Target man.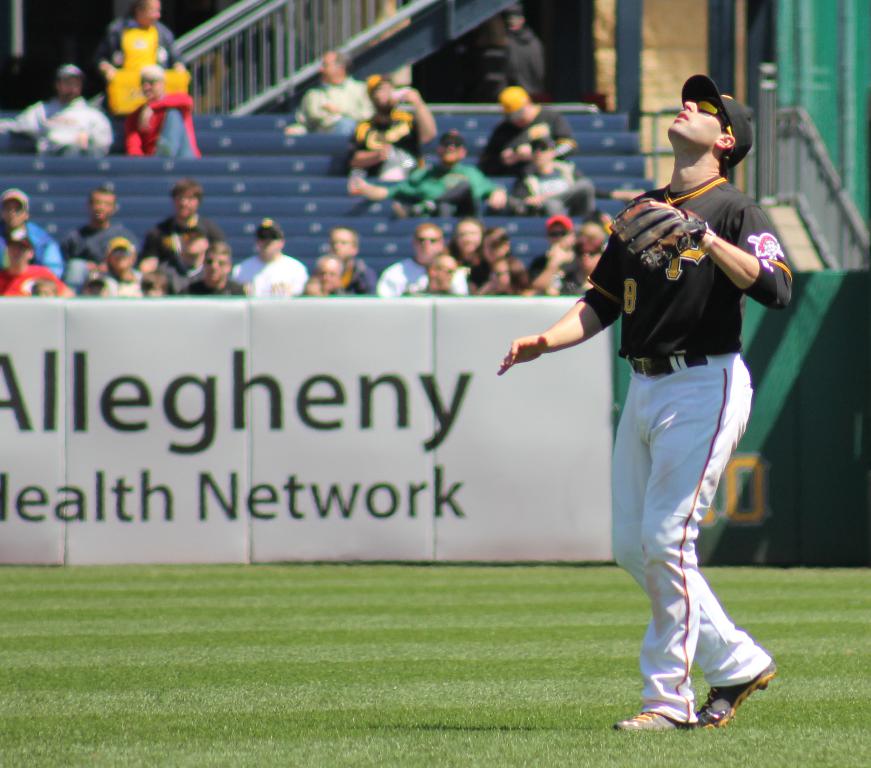
Target region: crop(228, 215, 311, 296).
